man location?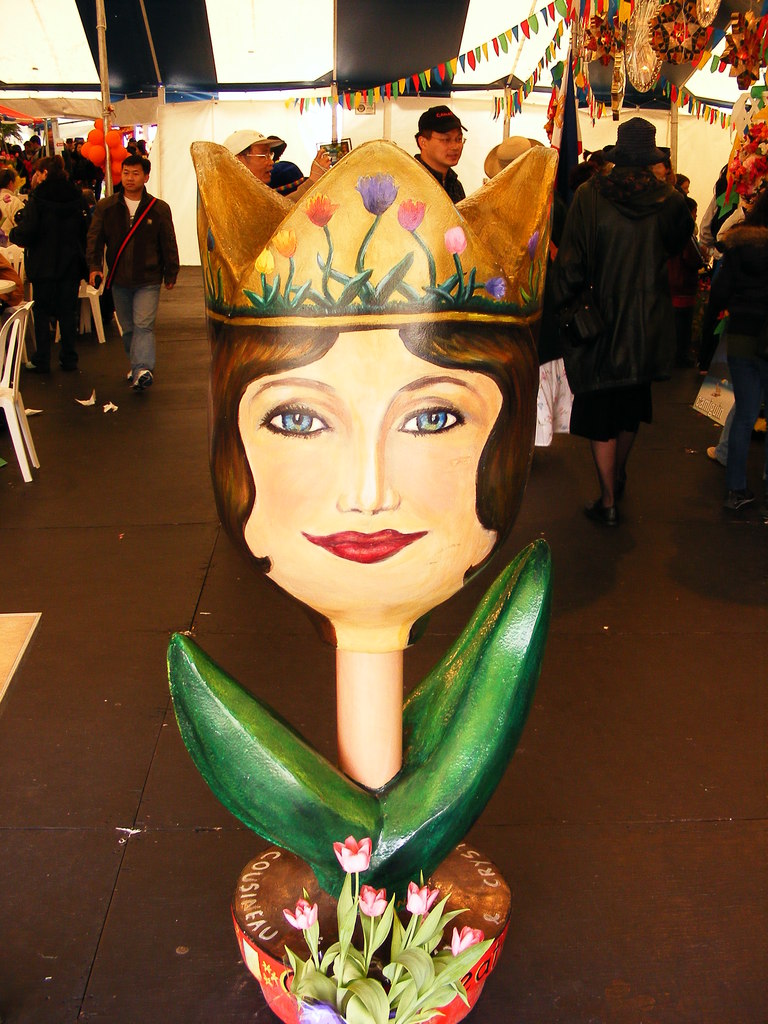
box(552, 109, 714, 516)
